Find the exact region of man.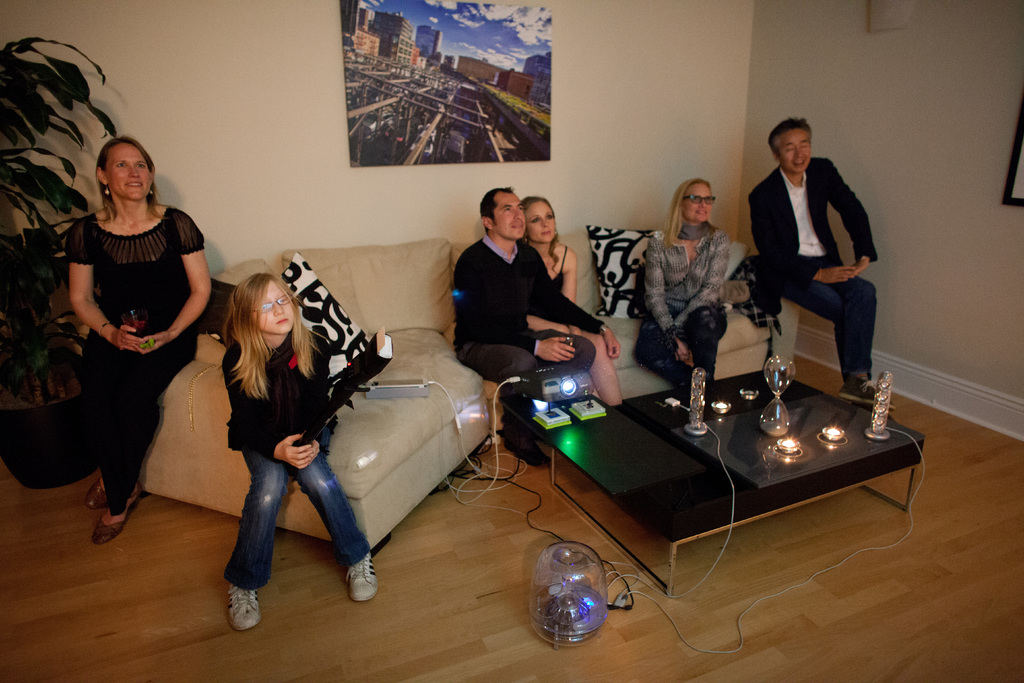
Exact region: rect(743, 112, 884, 387).
